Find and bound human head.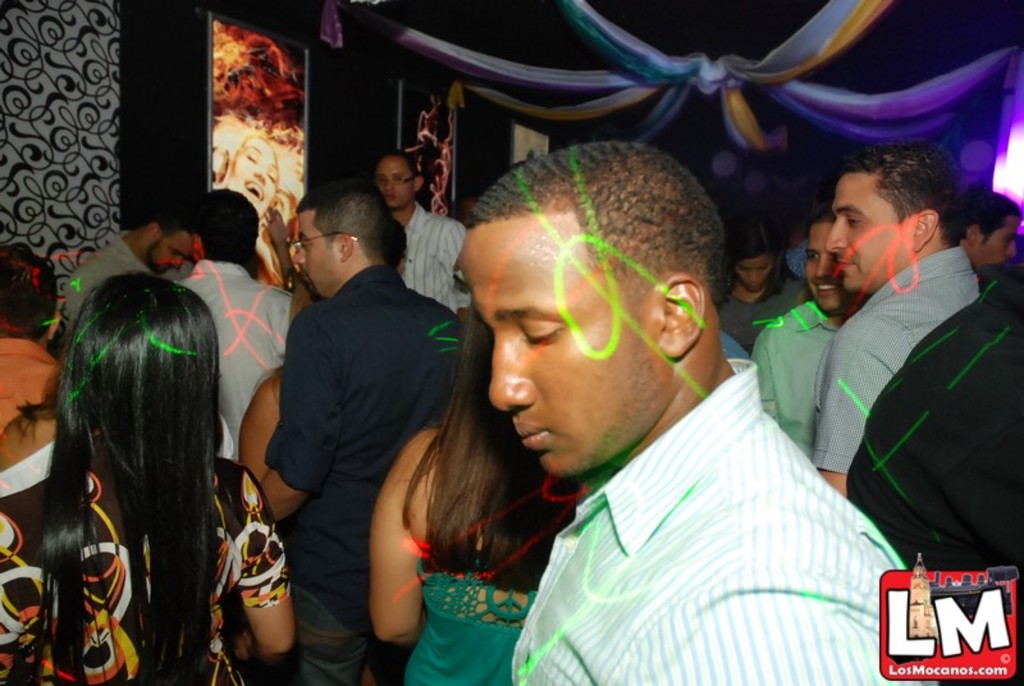
Bound: {"x1": 0, "y1": 239, "x2": 64, "y2": 339}.
